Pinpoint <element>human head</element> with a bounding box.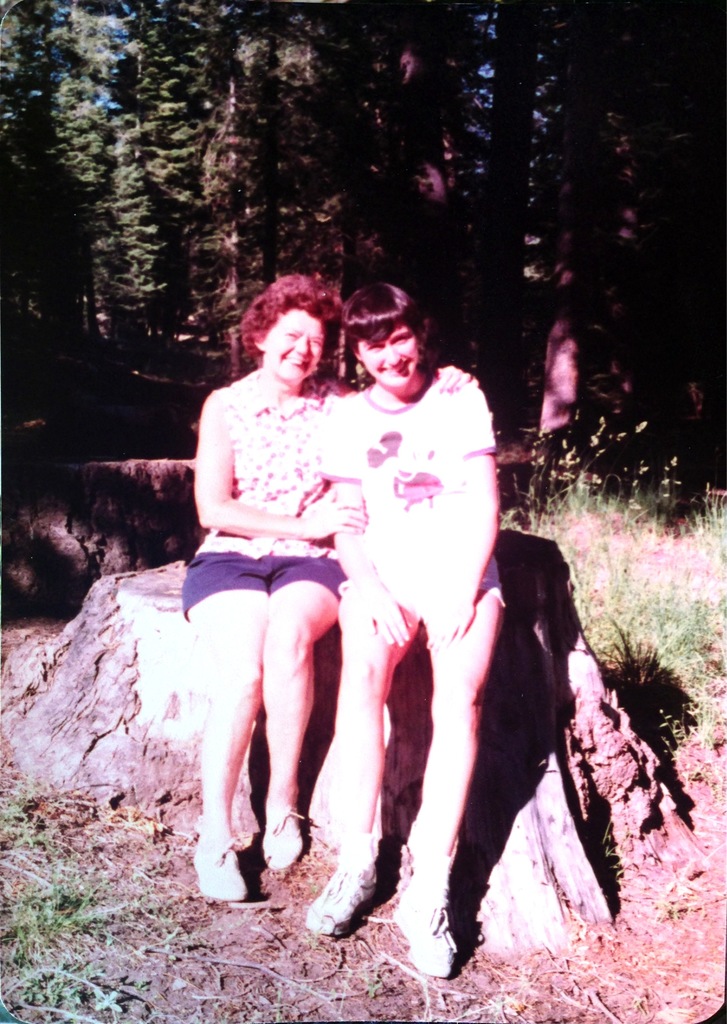
detection(329, 273, 445, 389).
